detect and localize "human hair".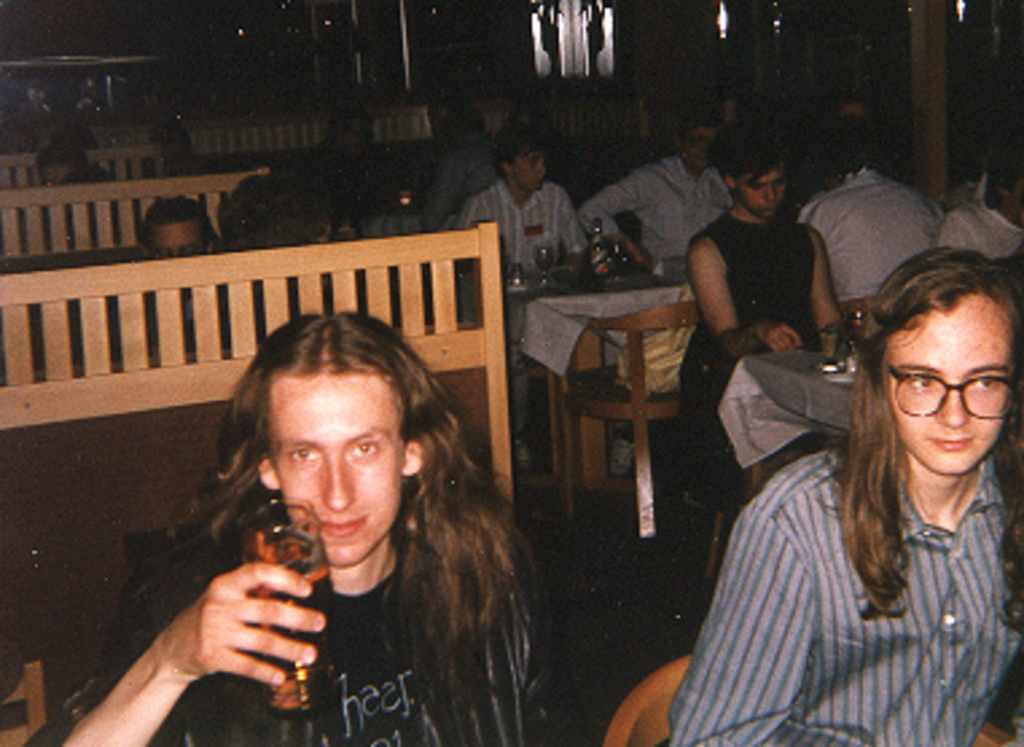
Localized at {"x1": 196, "y1": 312, "x2": 484, "y2": 664}.
